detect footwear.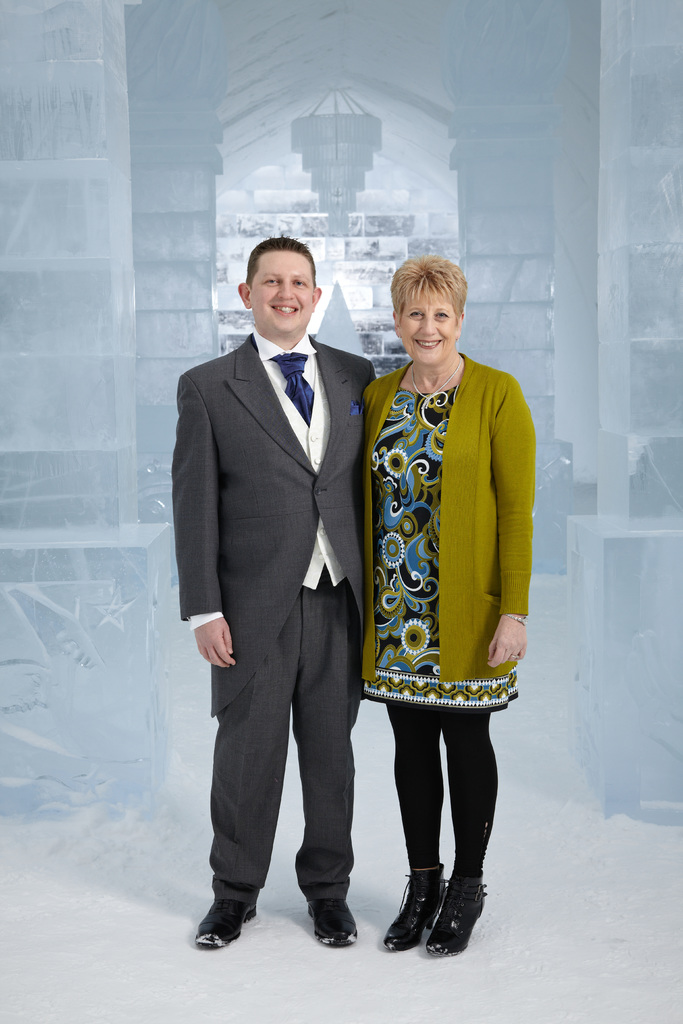
Detected at box=[302, 900, 358, 949].
